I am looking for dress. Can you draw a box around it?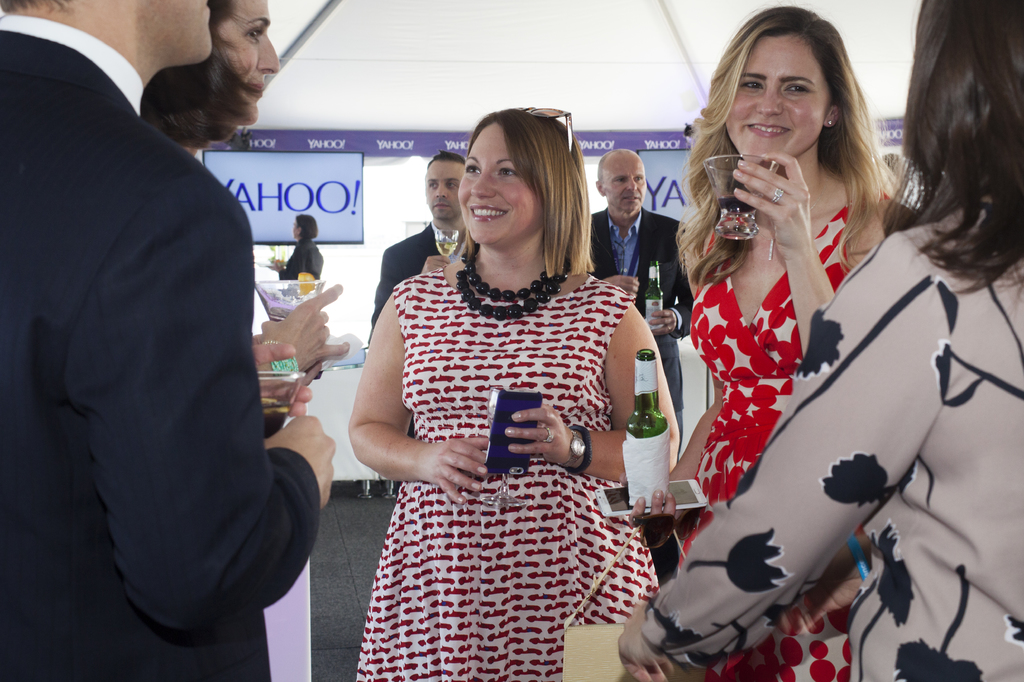
Sure, the bounding box is [669, 190, 886, 681].
